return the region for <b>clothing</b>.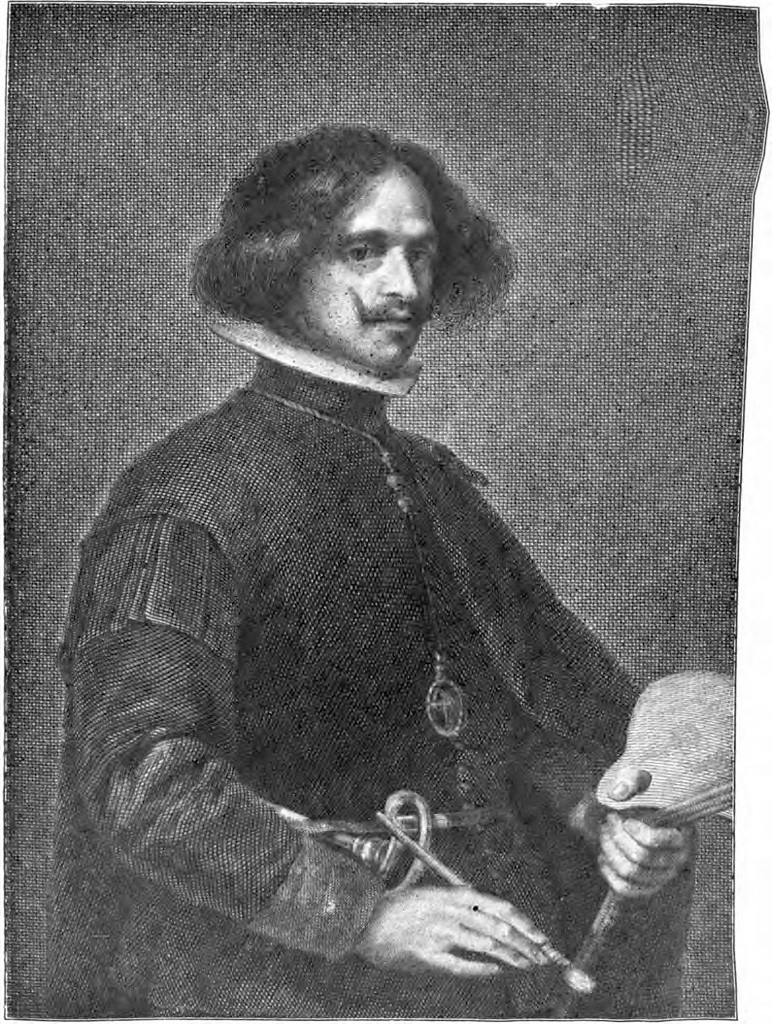
Rect(72, 209, 676, 1007).
